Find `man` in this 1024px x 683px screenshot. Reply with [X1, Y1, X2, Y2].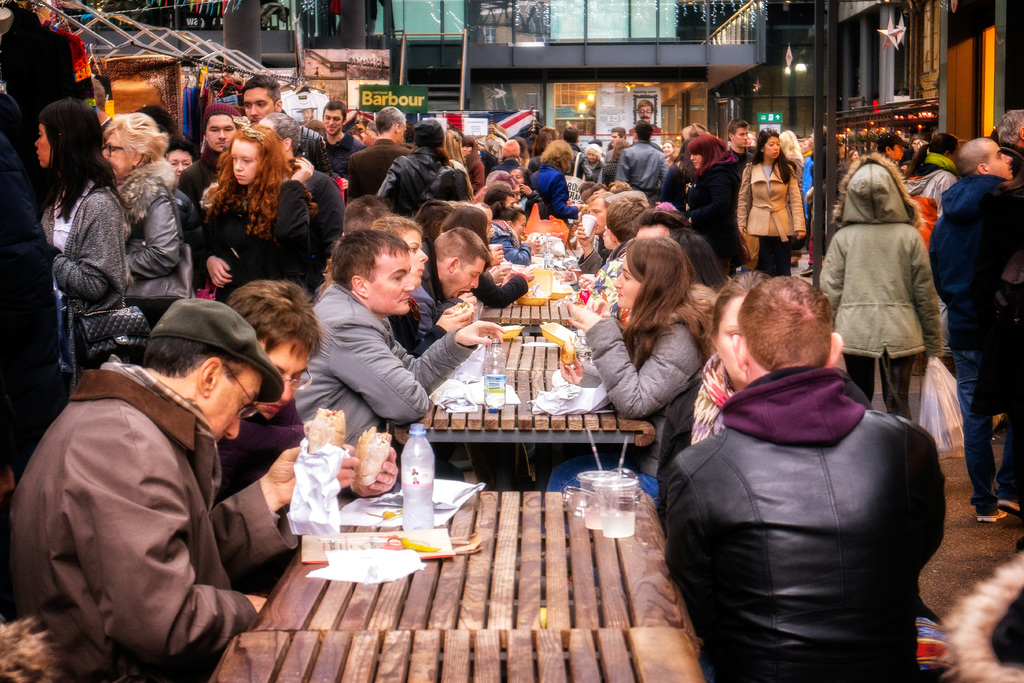
[406, 229, 492, 327].
